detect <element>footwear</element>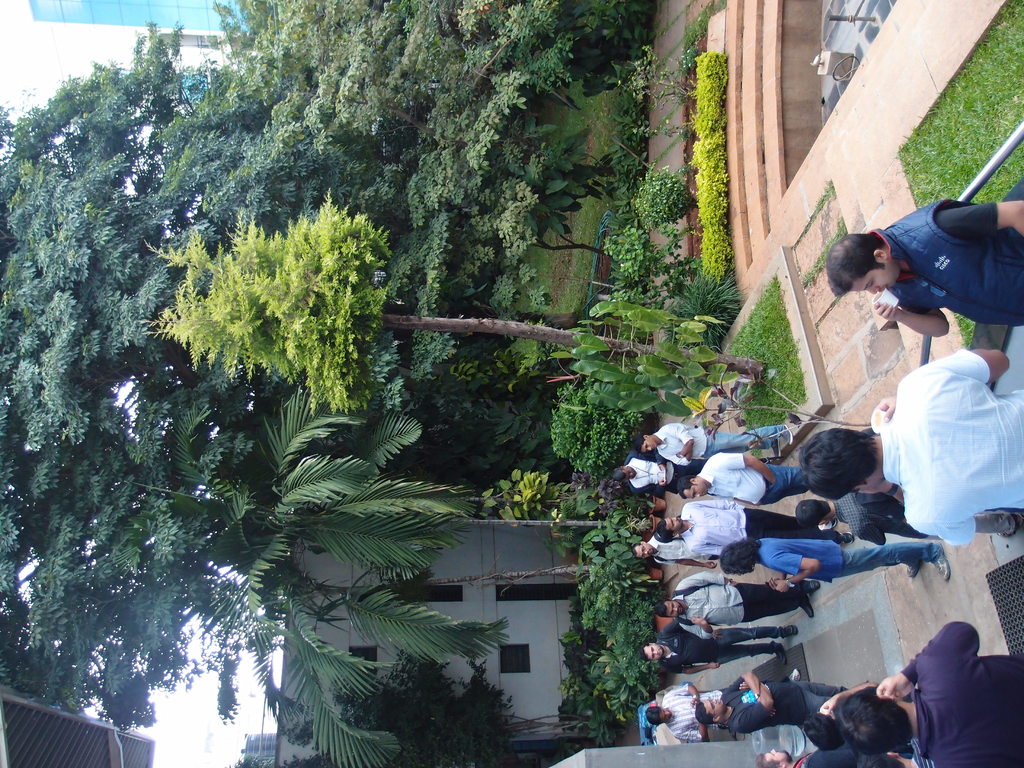
<box>931,548,950,582</box>
